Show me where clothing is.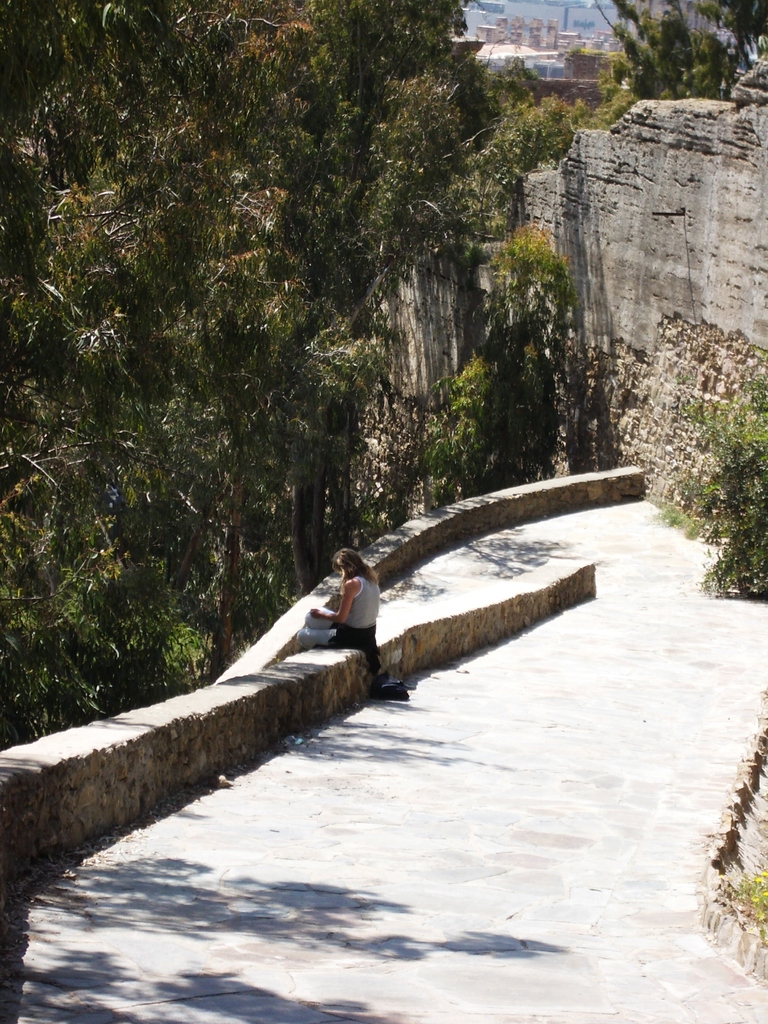
clothing is at select_region(330, 565, 381, 685).
